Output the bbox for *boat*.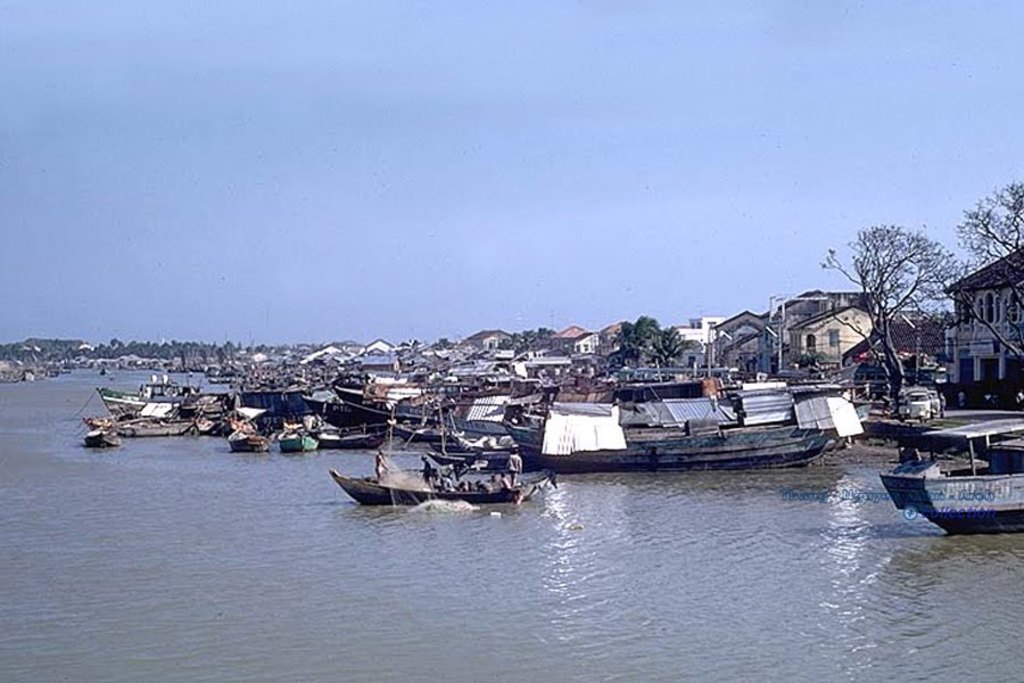
locate(97, 371, 231, 413).
